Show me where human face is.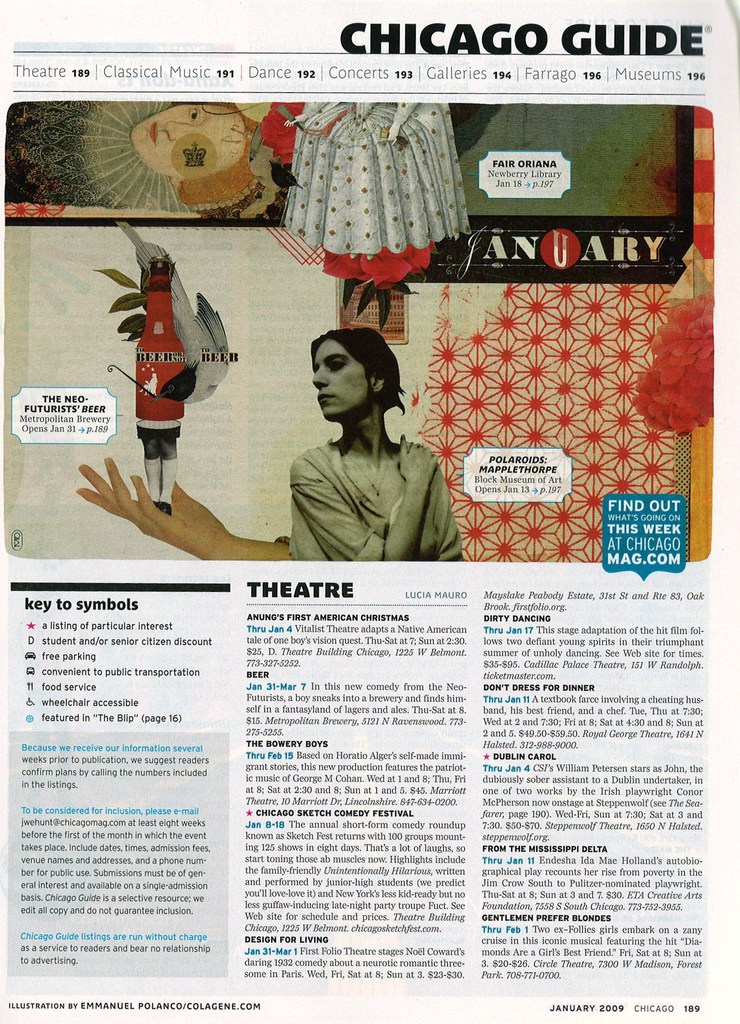
human face is at x1=131 y1=104 x2=246 y2=179.
